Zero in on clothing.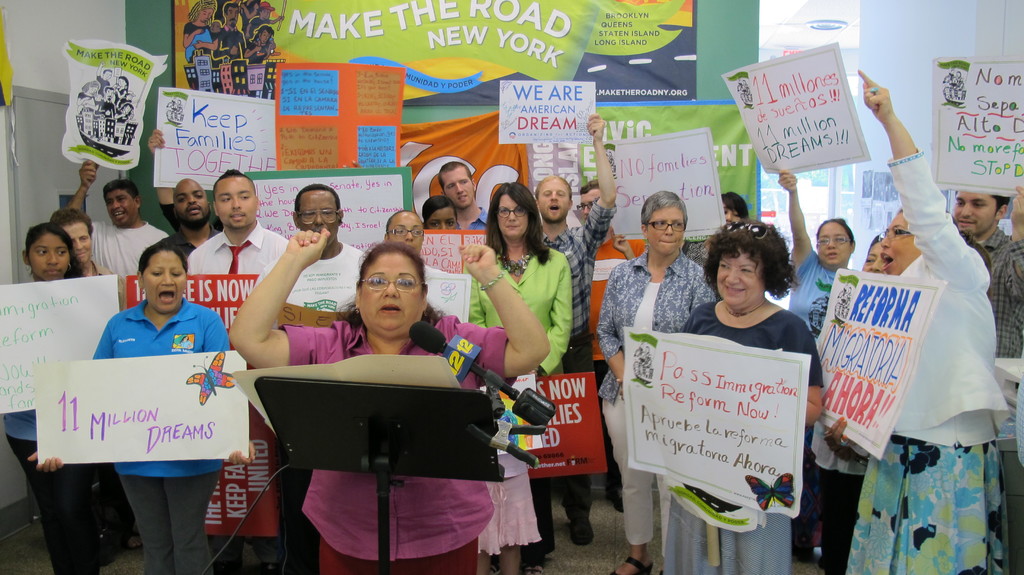
Zeroed in: region(172, 222, 220, 266).
